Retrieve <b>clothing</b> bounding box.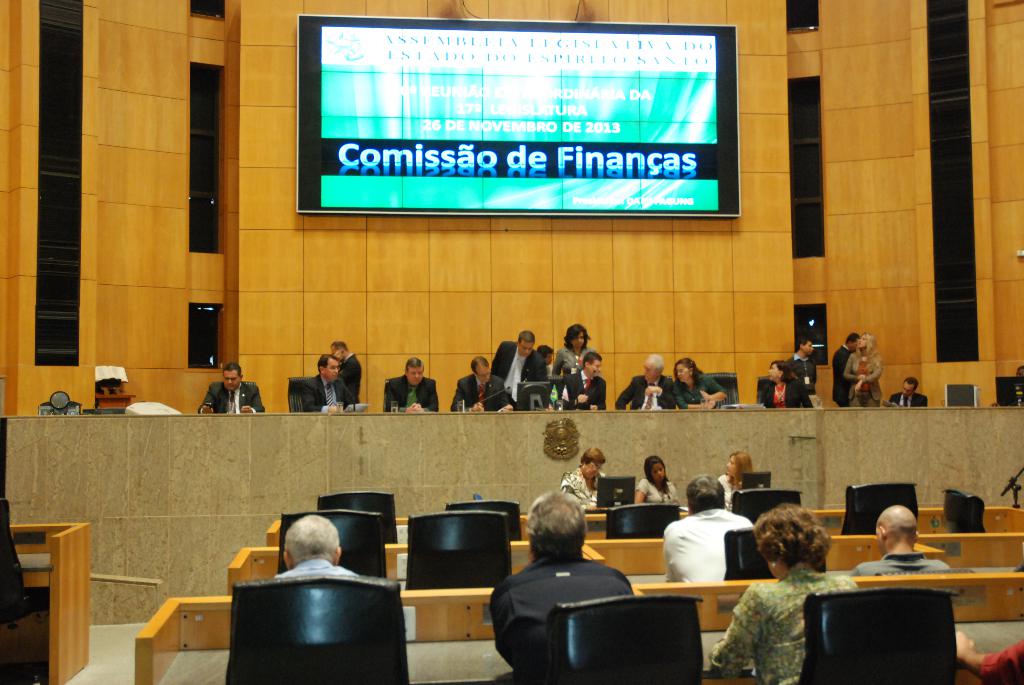
Bounding box: [x1=382, y1=374, x2=440, y2=411].
